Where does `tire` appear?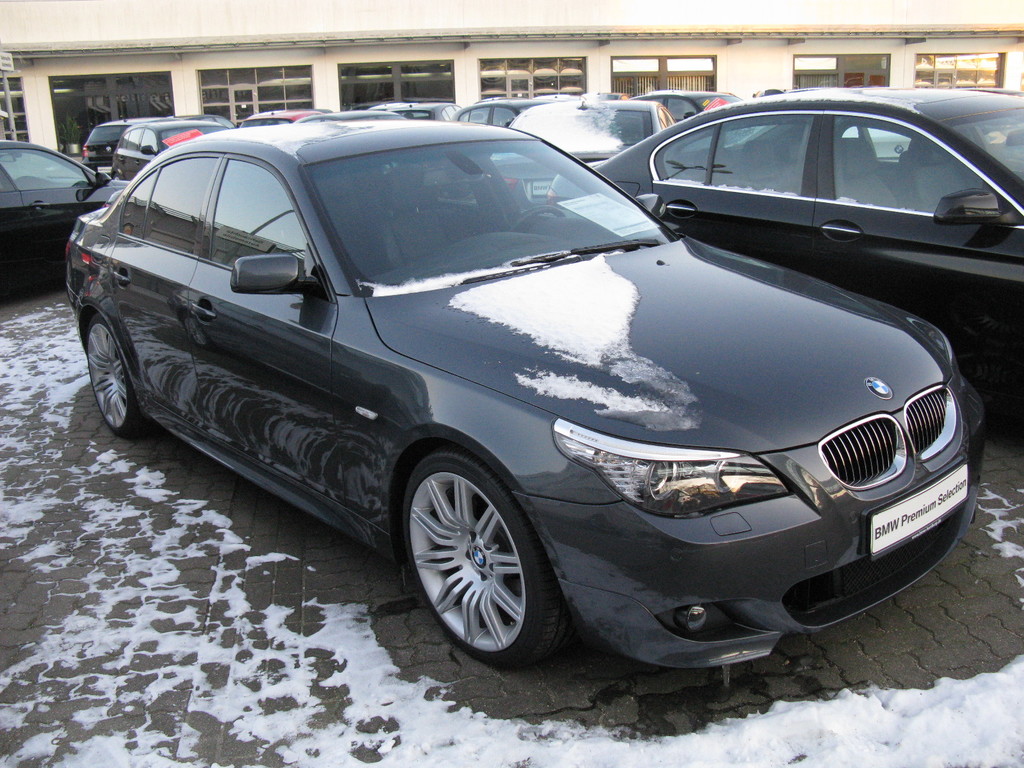
Appears at 83/308/144/437.
